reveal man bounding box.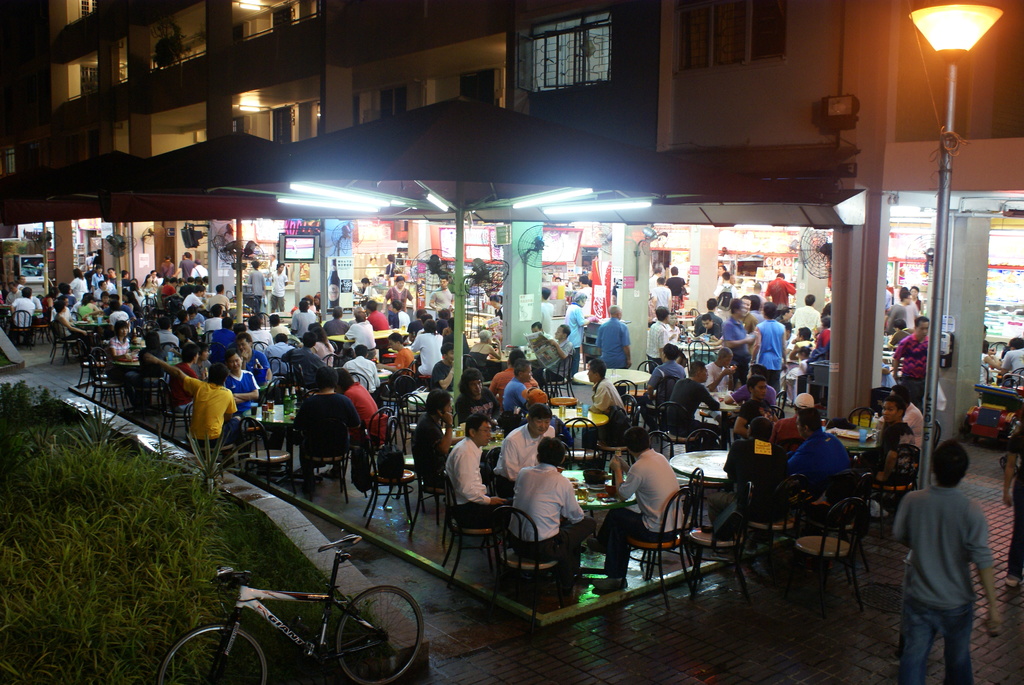
Revealed: x1=500 y1=360 x2=531 y2=423.
